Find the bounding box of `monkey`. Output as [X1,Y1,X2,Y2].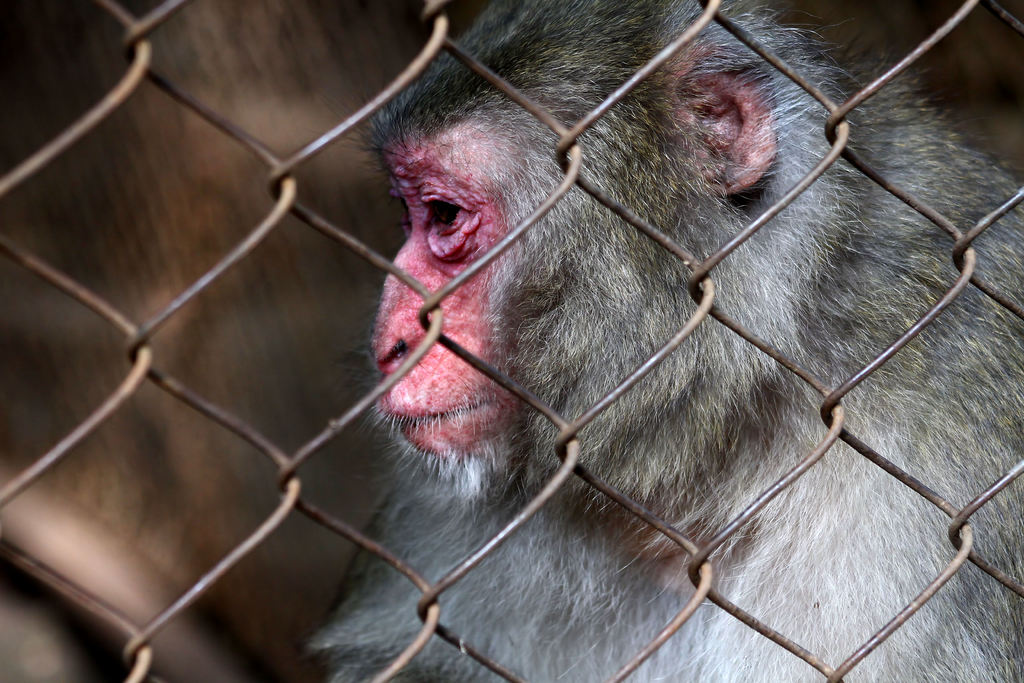
[313,3,1023,682].
